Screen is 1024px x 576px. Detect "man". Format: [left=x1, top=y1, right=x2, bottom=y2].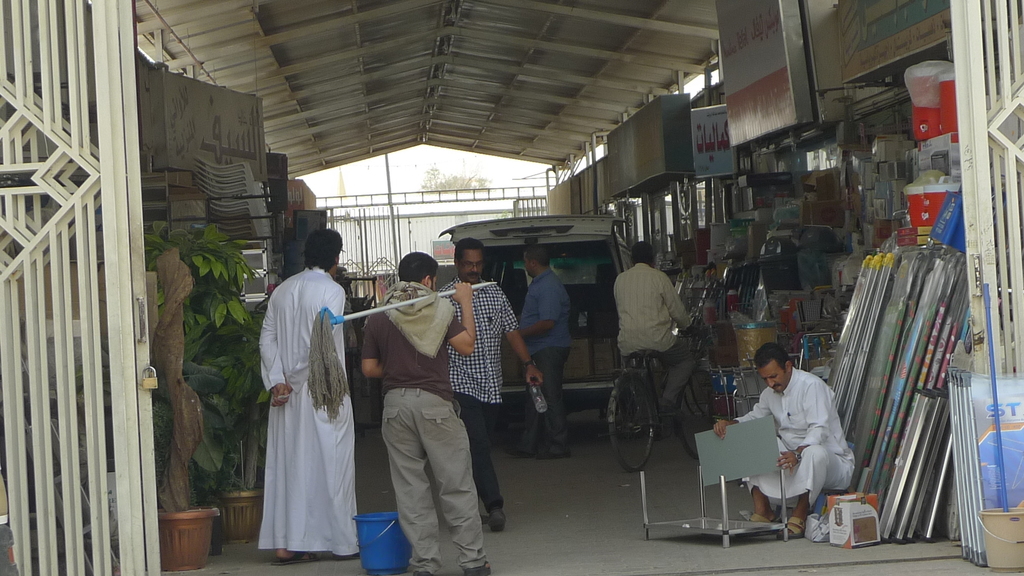
[left=359, top=251, right=495, bottom=575].
